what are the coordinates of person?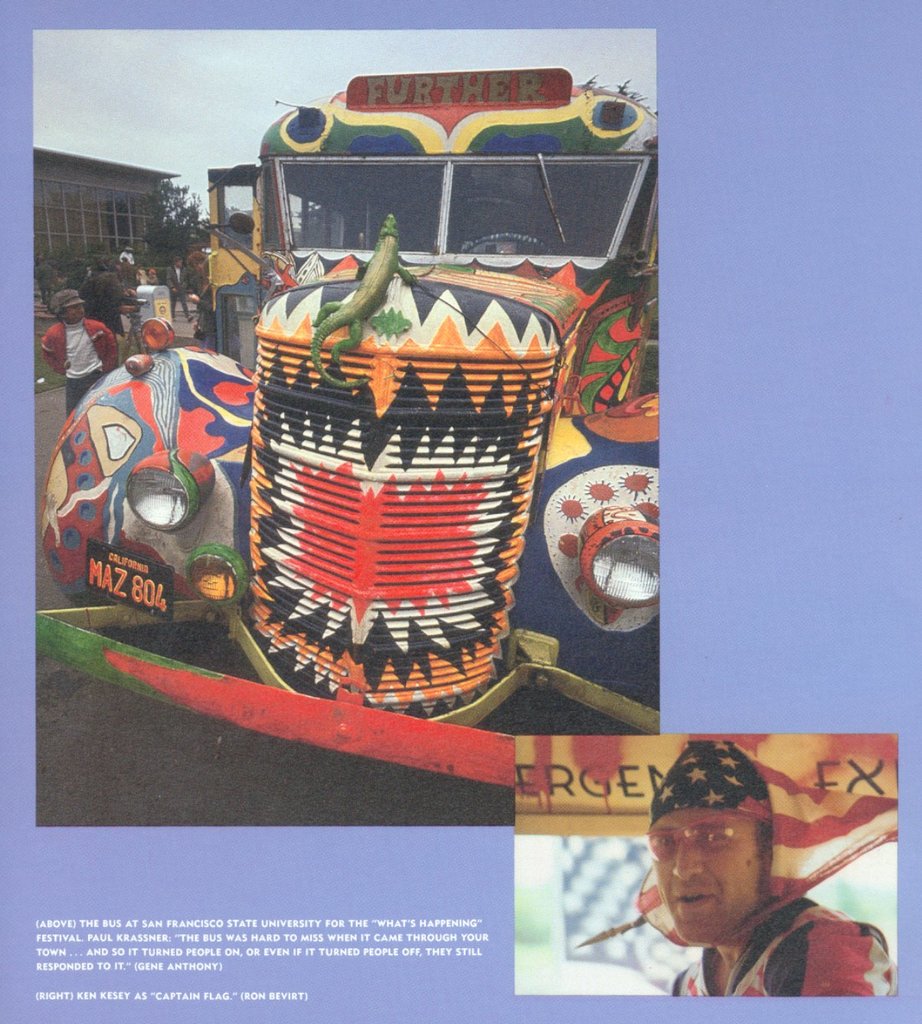
left=34, top=282, right=132, bottom=405.
